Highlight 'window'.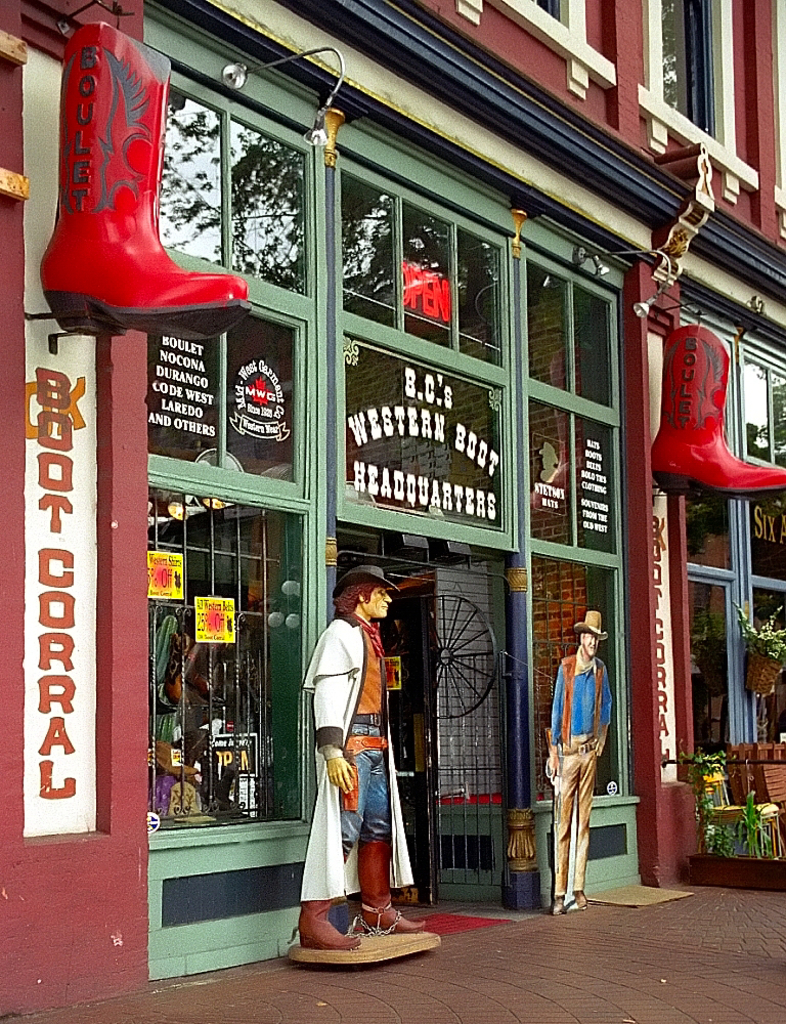
Highlighted region: bbox=[507, 221, 627, 441].
